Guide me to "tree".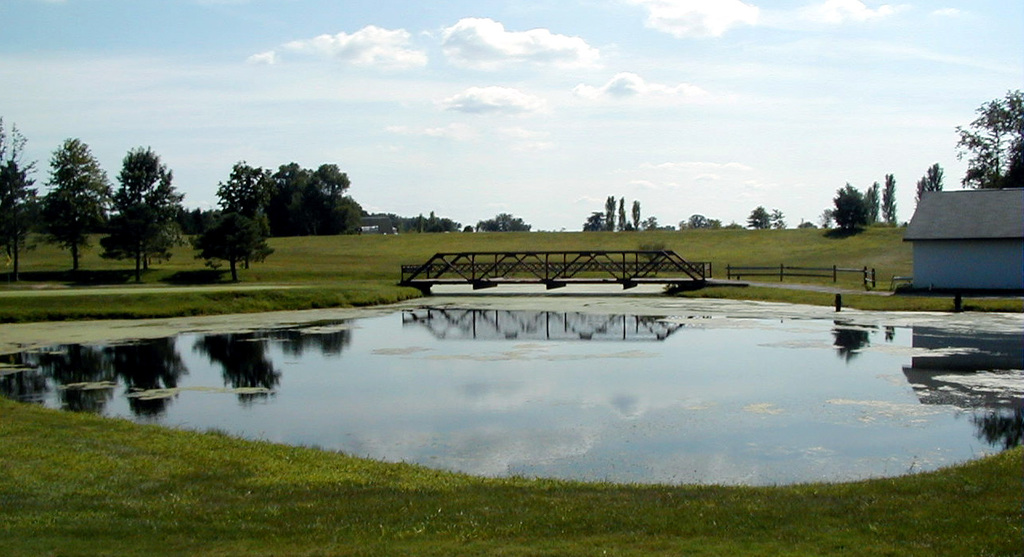
Guidance: select_region(883, 171, 902, 224).
